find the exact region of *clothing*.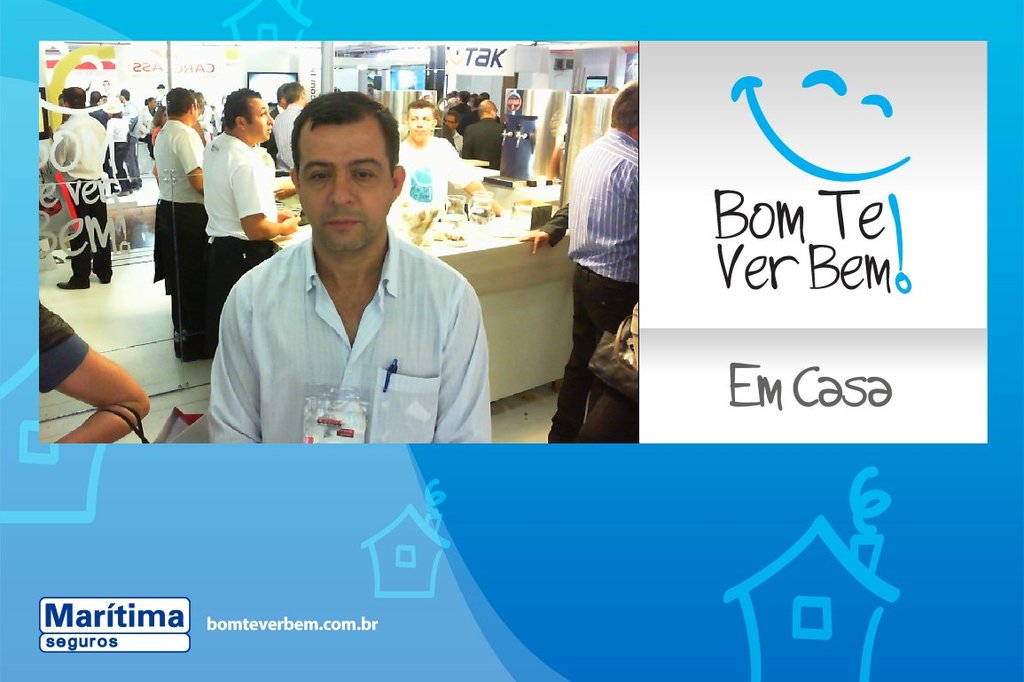
Exact region: 459:113:504:169.
